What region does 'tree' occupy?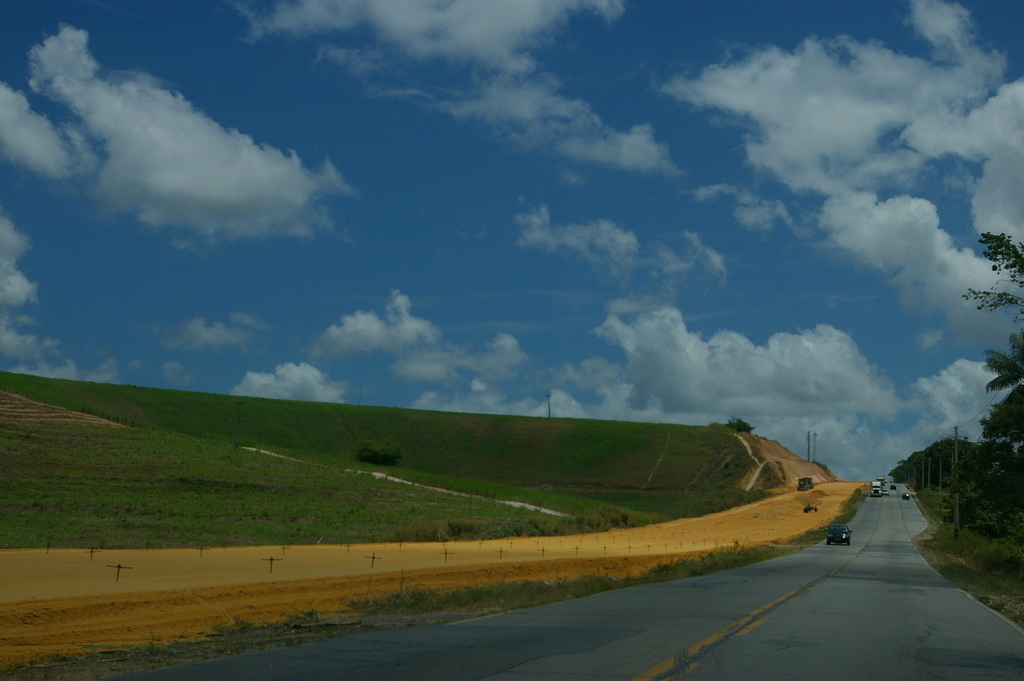
982 235 1023 443.
